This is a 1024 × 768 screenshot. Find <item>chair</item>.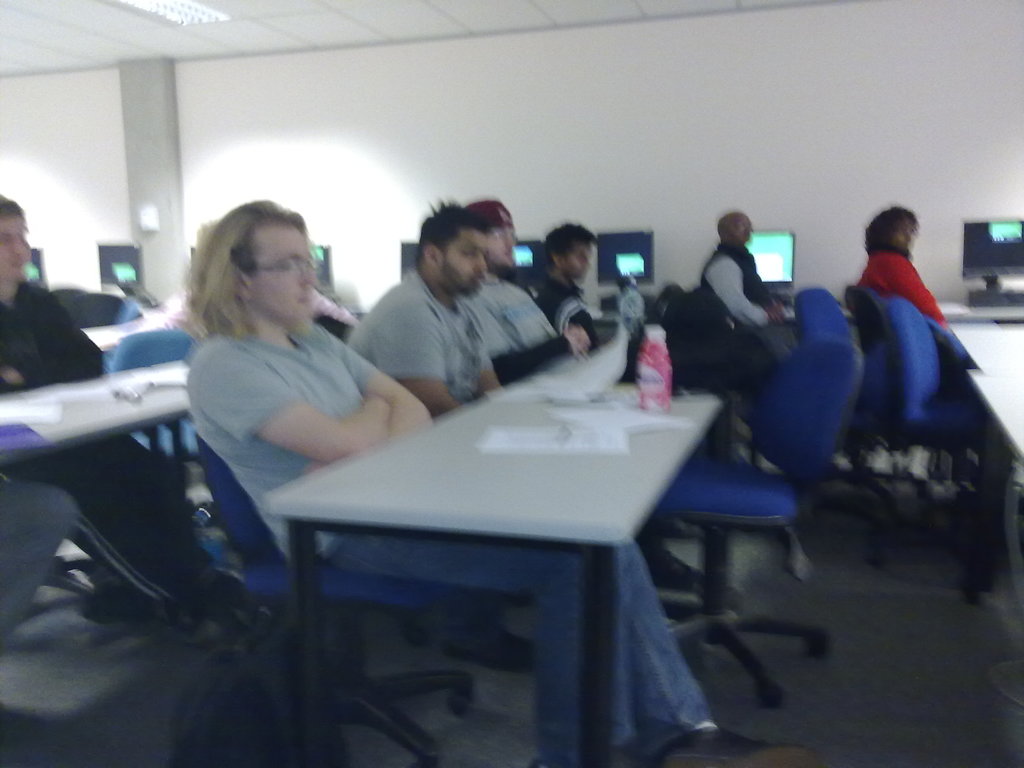
Bounding box: detection(68, 292, 137, 331).
